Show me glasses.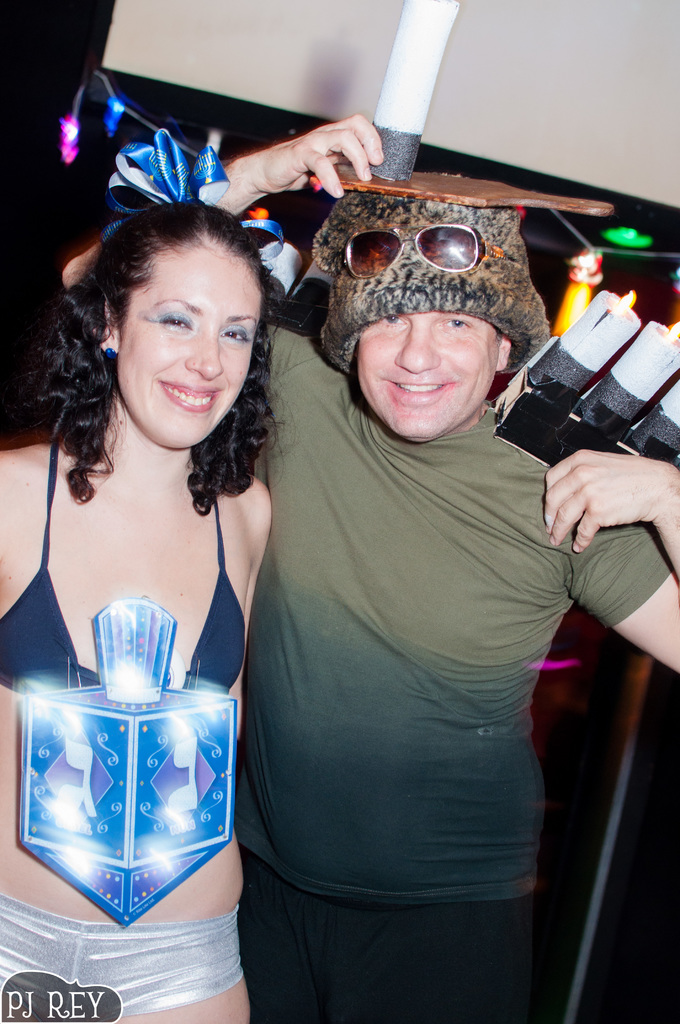
glasses is here: rect(341, 223, 519, 278).
